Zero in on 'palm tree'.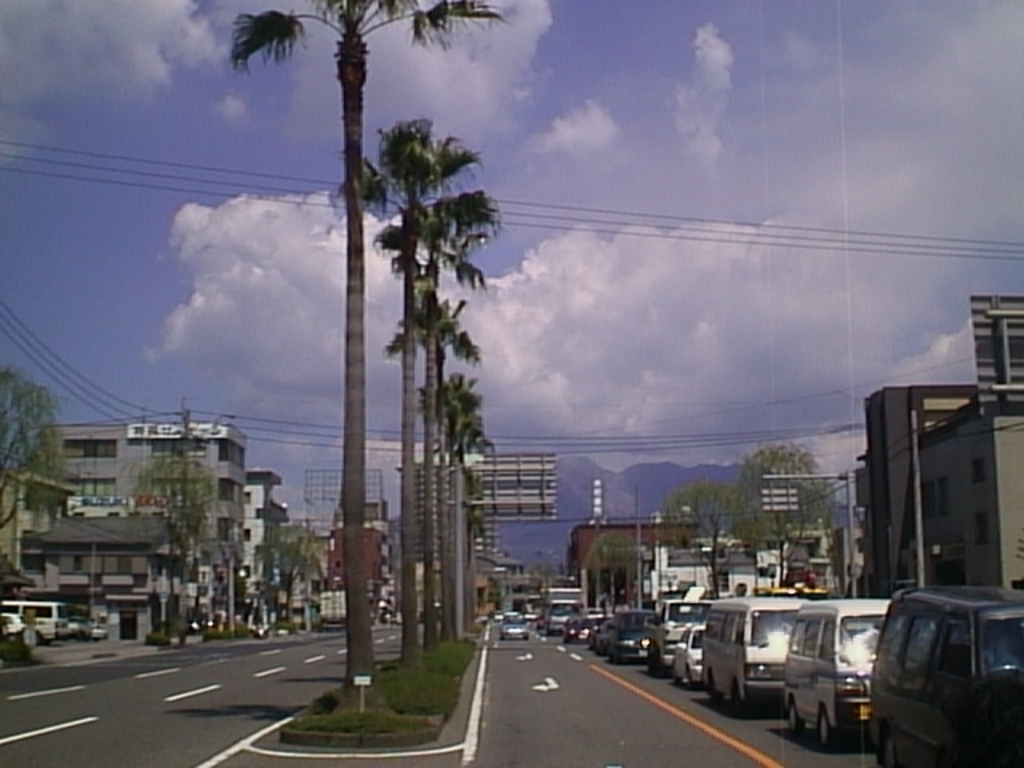
Zeroed in: select_region(366, 115, 480, 670).
